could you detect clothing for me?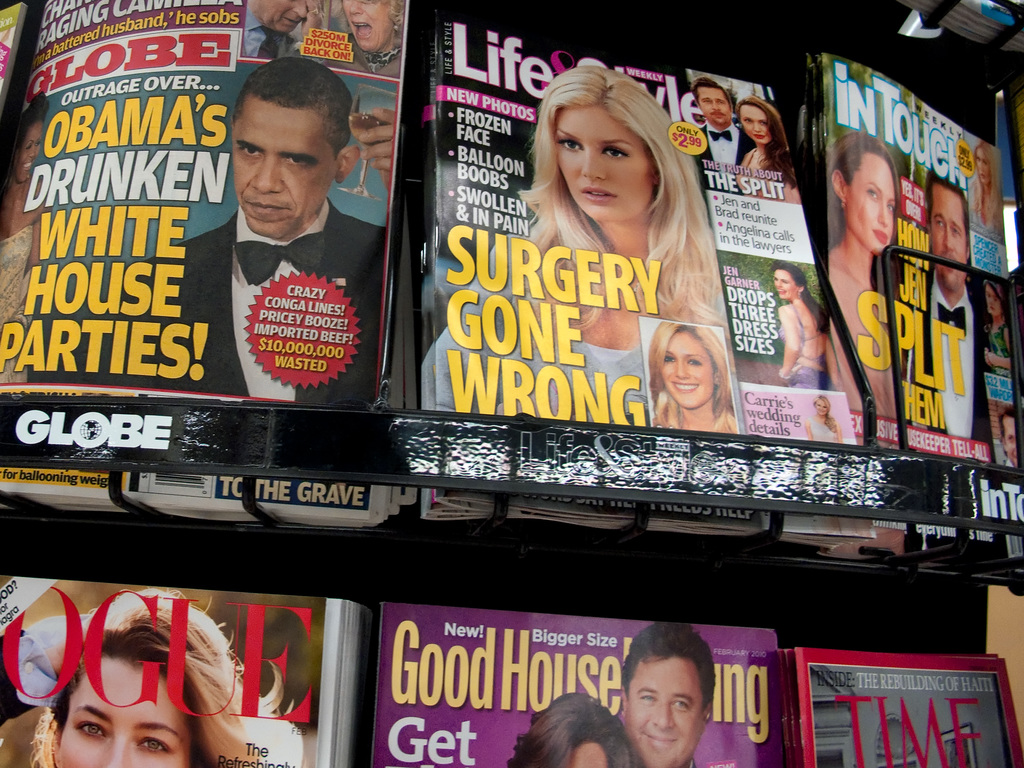
Detection result: (246,3,316,60).
